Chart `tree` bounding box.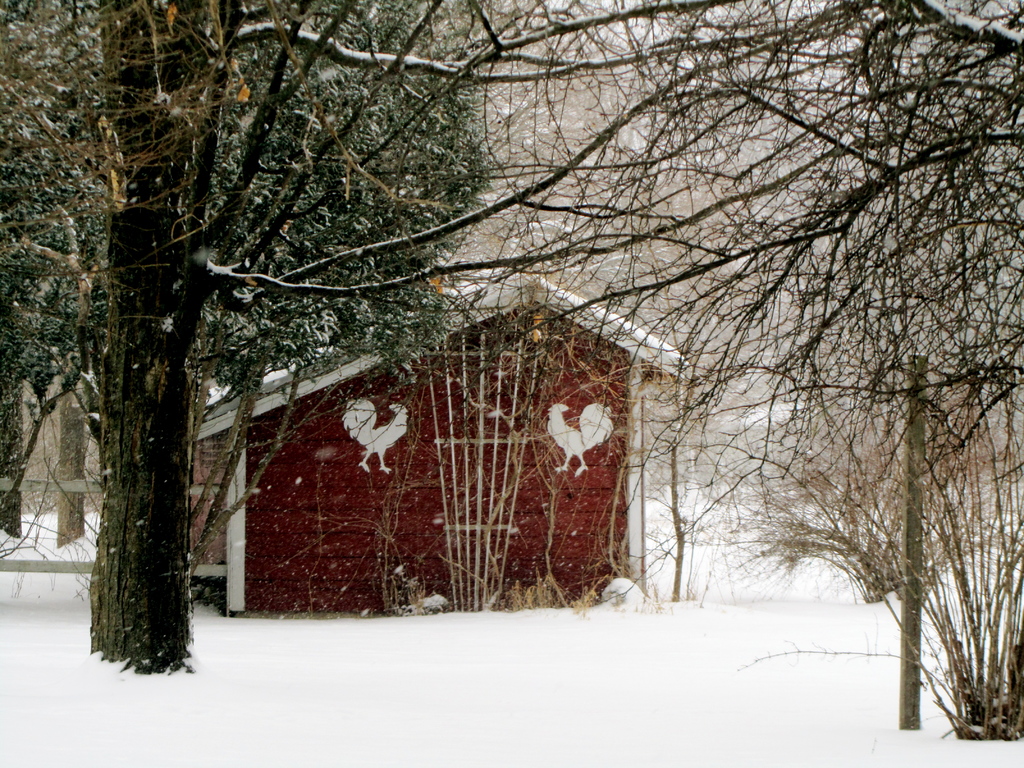
Charted: box(40, 0, 678, 663).
